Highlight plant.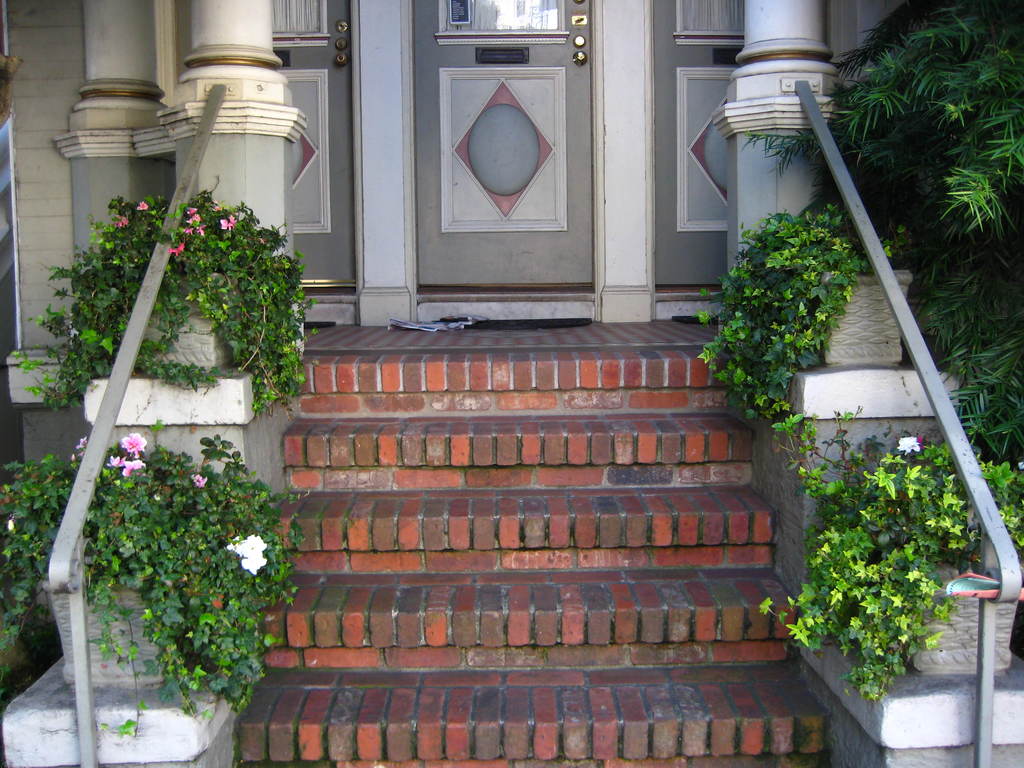
Highlighted region: detection(744, 1, 1023, 474).
